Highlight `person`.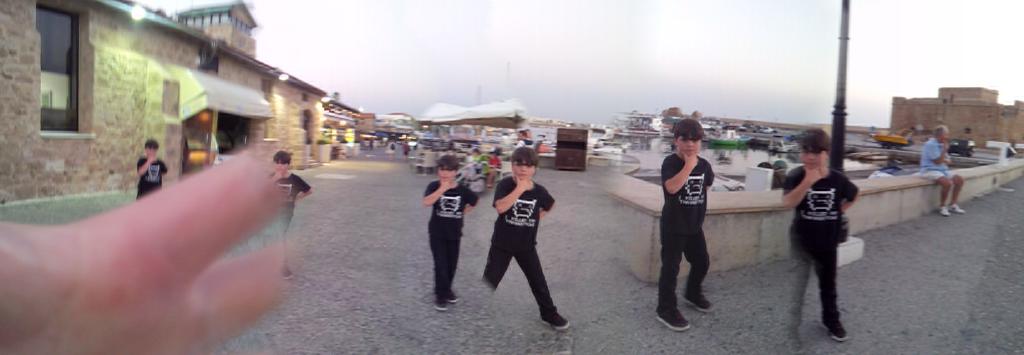
Highlighted region: (x1=422, y1=155, x2=479, y2=310).
